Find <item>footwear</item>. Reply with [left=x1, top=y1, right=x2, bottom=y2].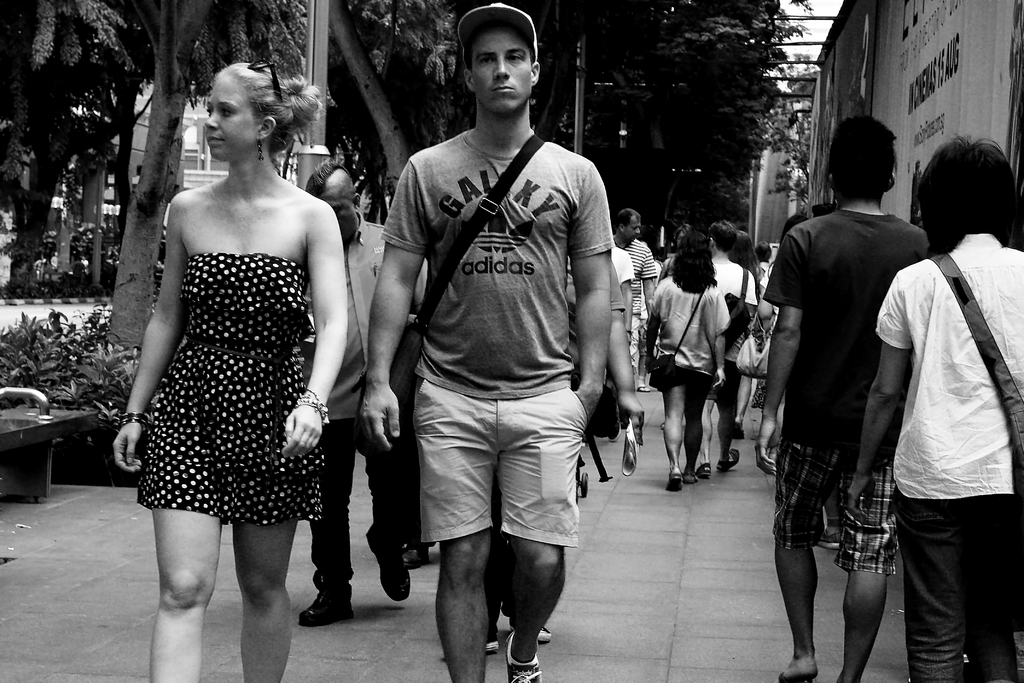
[left=400, top=544, right=429, bottom=566].
